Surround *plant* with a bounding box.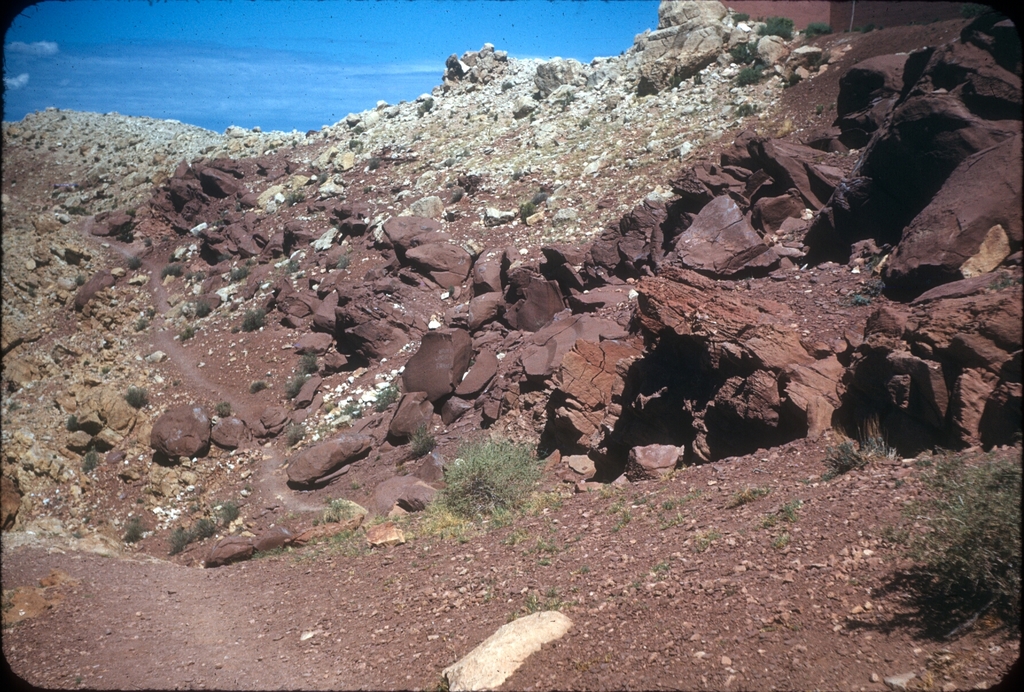
{"x1": 845, "y1": 24, "x2": 878, "y2": 33}.
